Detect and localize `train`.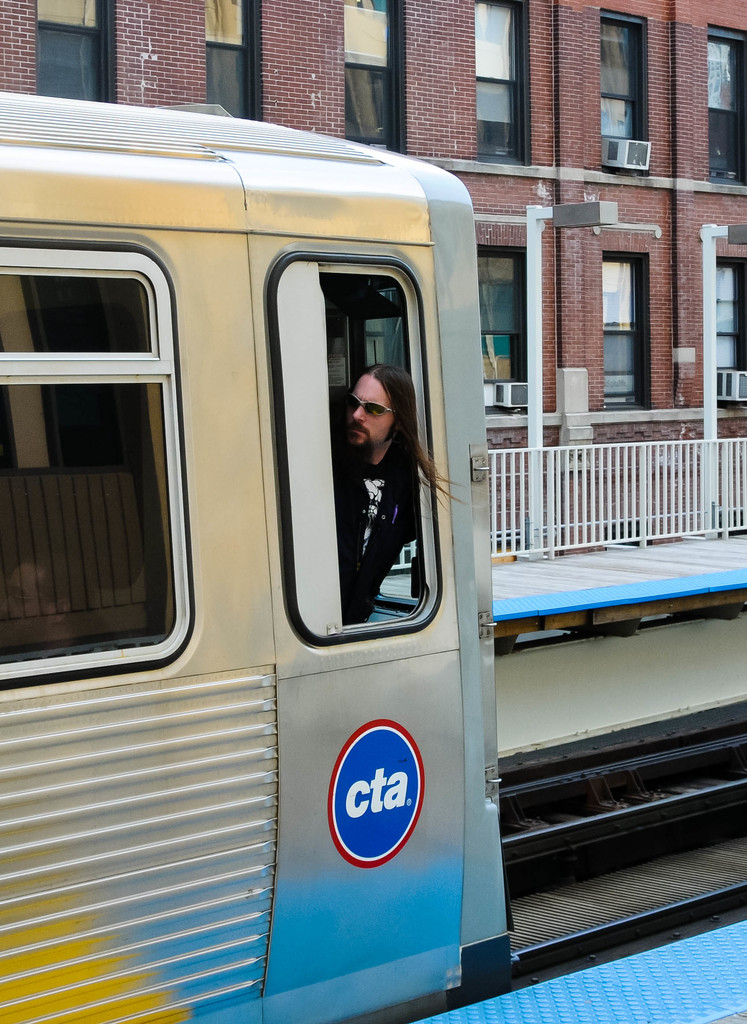
Localized at 0,97,513,1021.
